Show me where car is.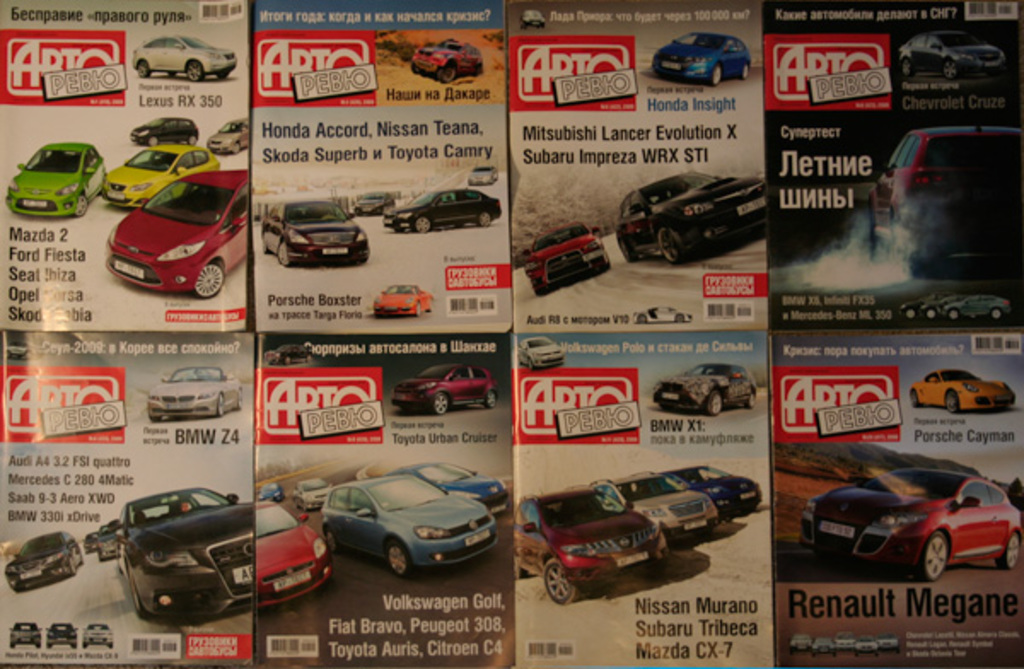
car is at [x1=102, y1=135, x2=222, y2=207].
